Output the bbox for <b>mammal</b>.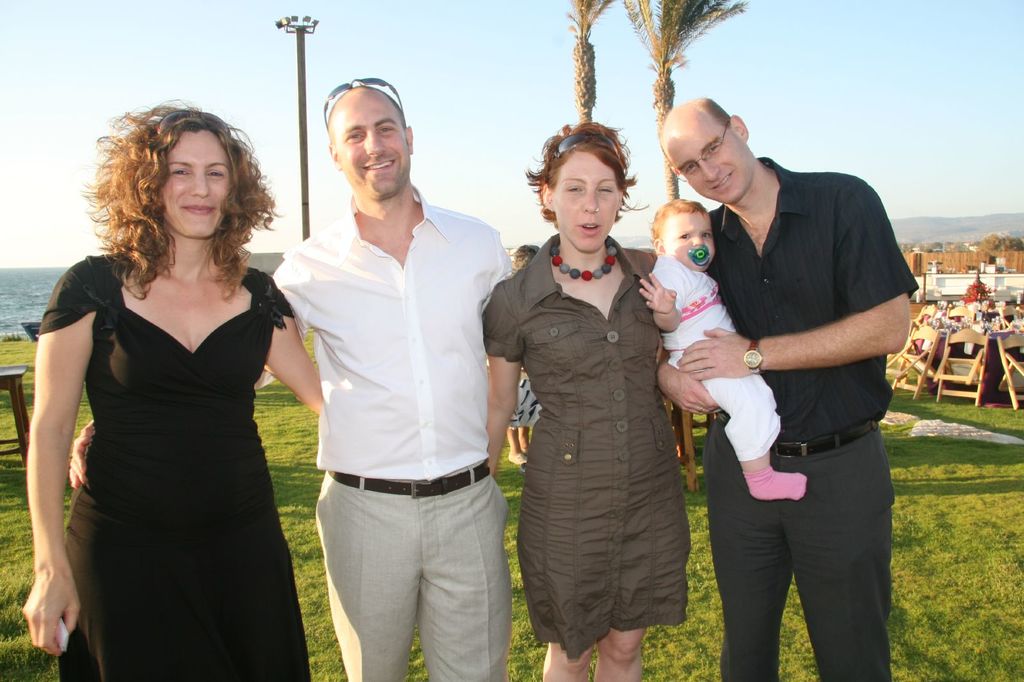
rect(485, 115, 683, 681).
